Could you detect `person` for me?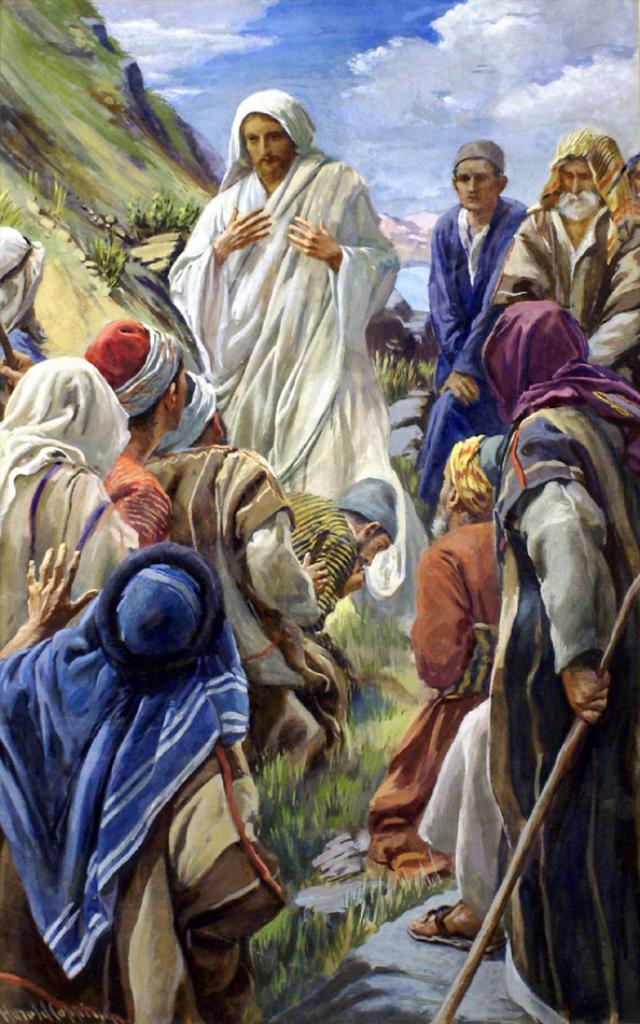
Detection result: region(491, 123, 639, 390).
